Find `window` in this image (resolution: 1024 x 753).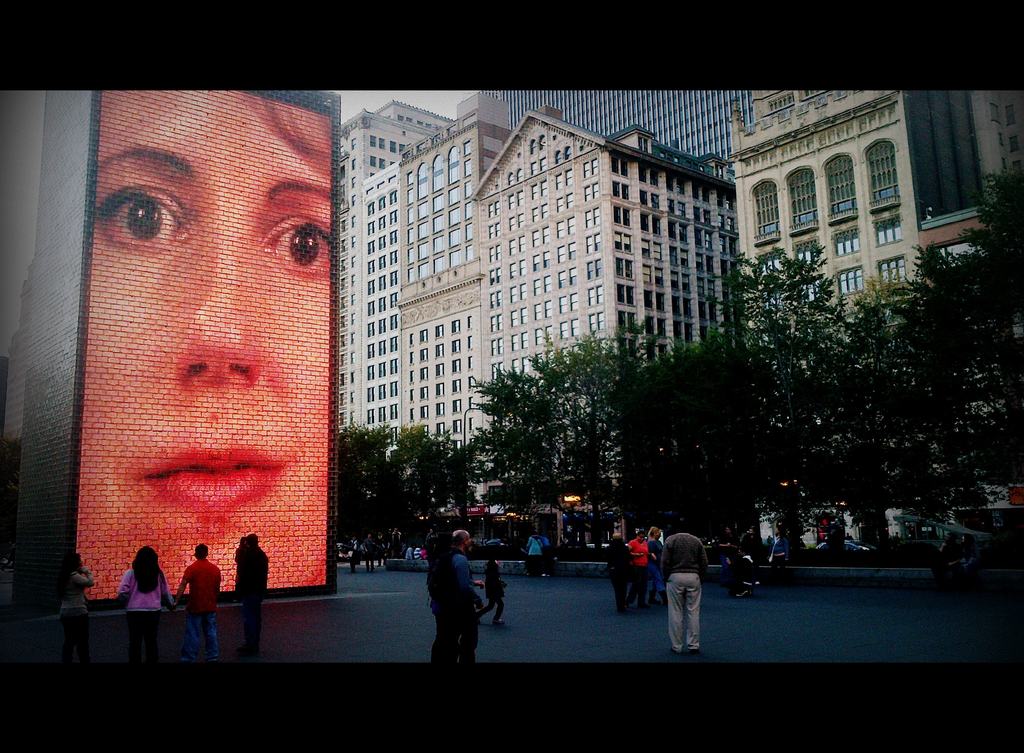
crop(860, 136, 905, 218).
